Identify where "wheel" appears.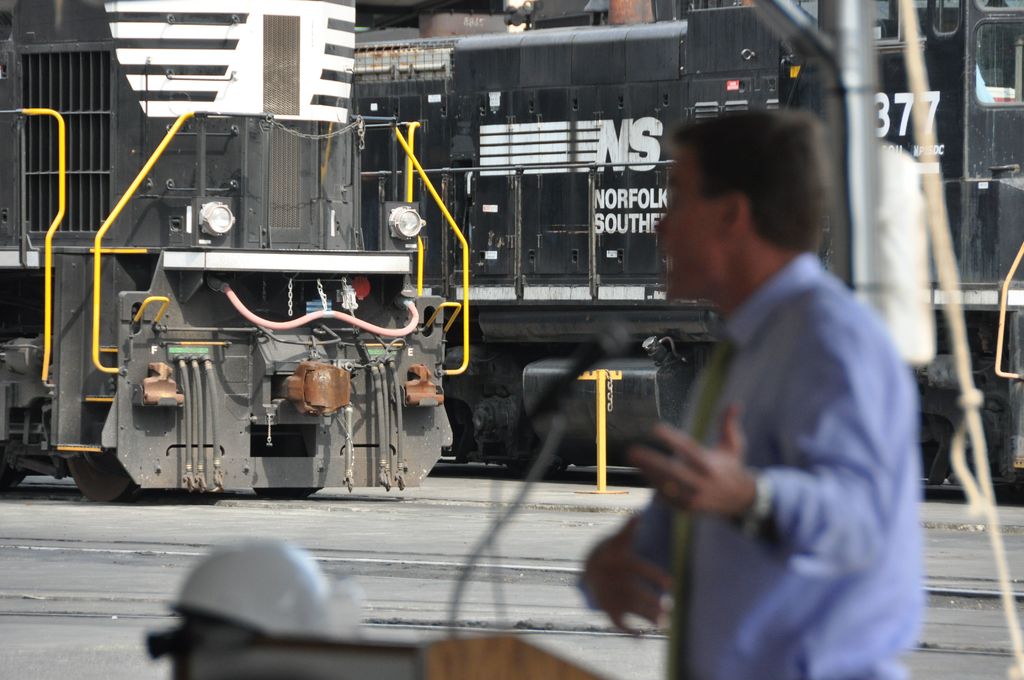
Appears at bbox=[0, 446, 21, 492].
